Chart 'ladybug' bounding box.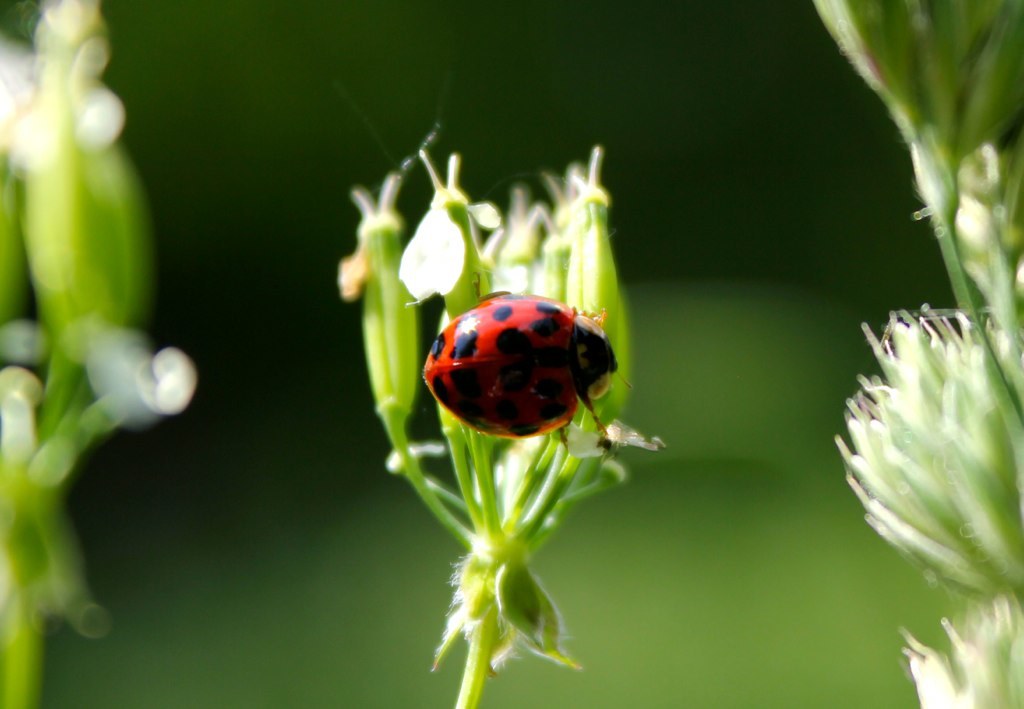
Charted: detection(422, 293, 616, 438).
